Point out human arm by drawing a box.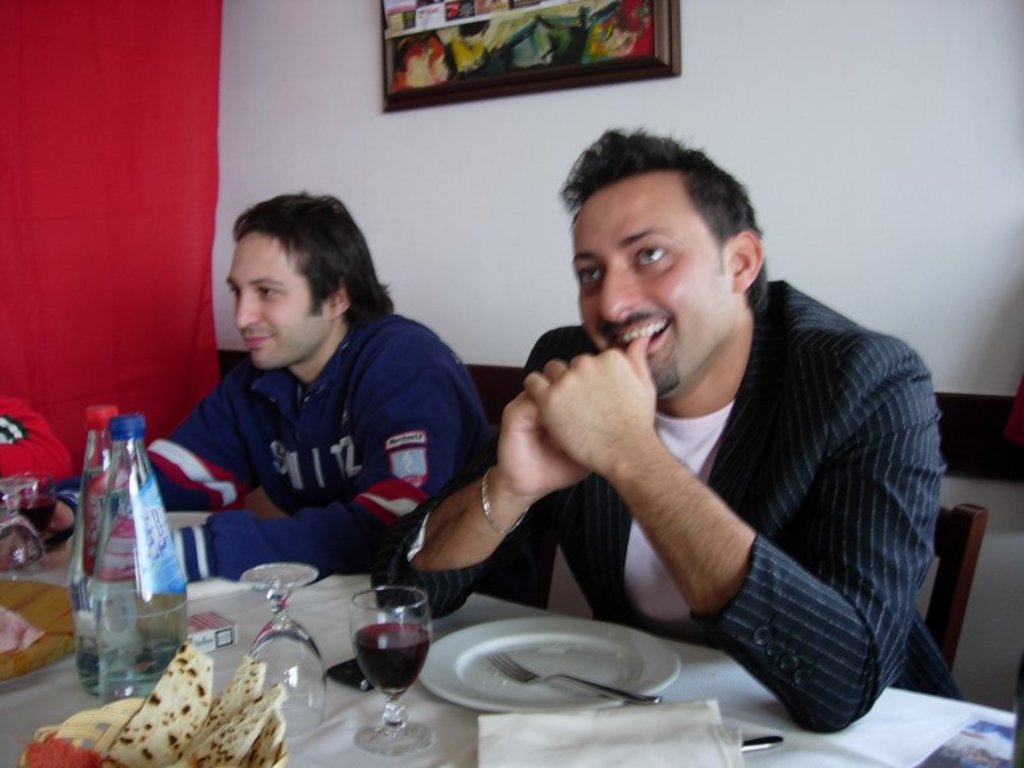
<region>367, 326, 596, 625</region>.
